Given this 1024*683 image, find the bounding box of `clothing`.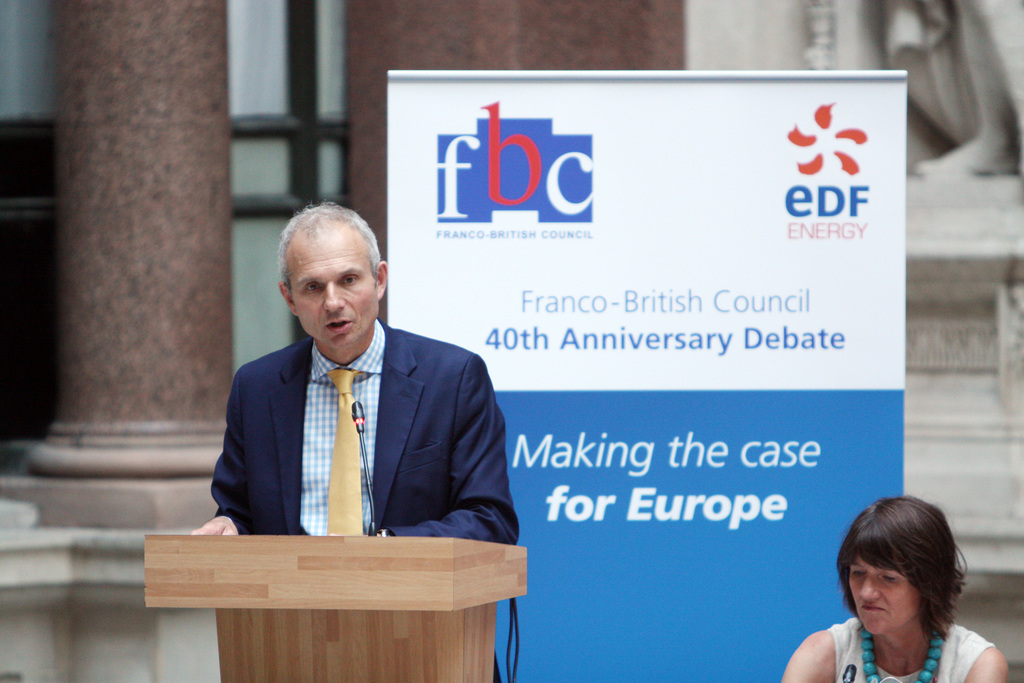
locate(191, 292, 506, 573).
